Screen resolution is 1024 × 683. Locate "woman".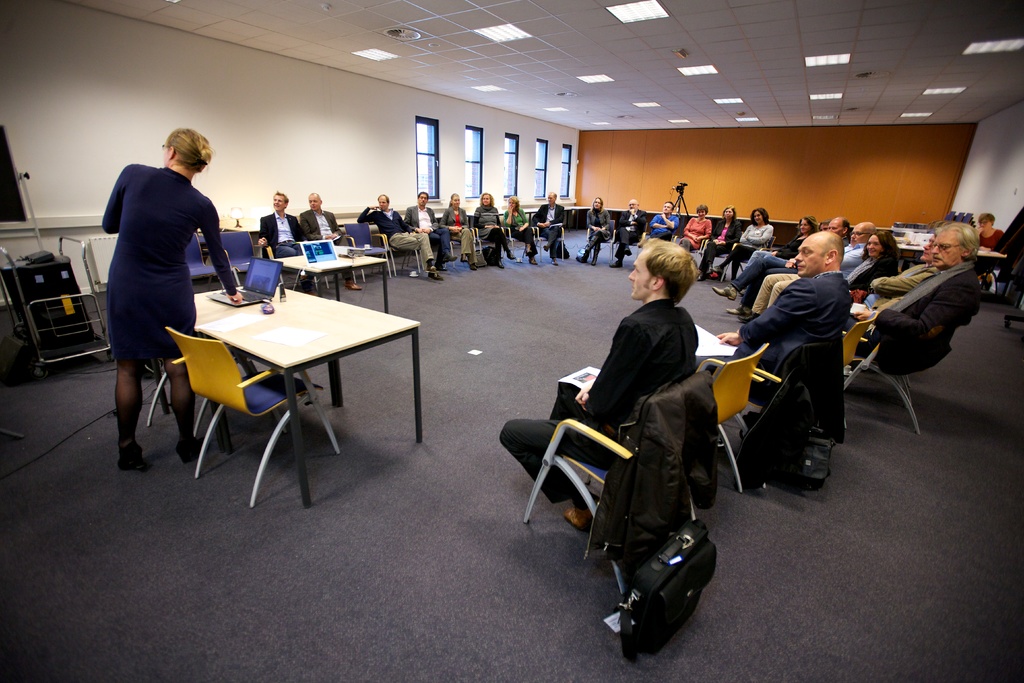
[974,216,1005,295].
